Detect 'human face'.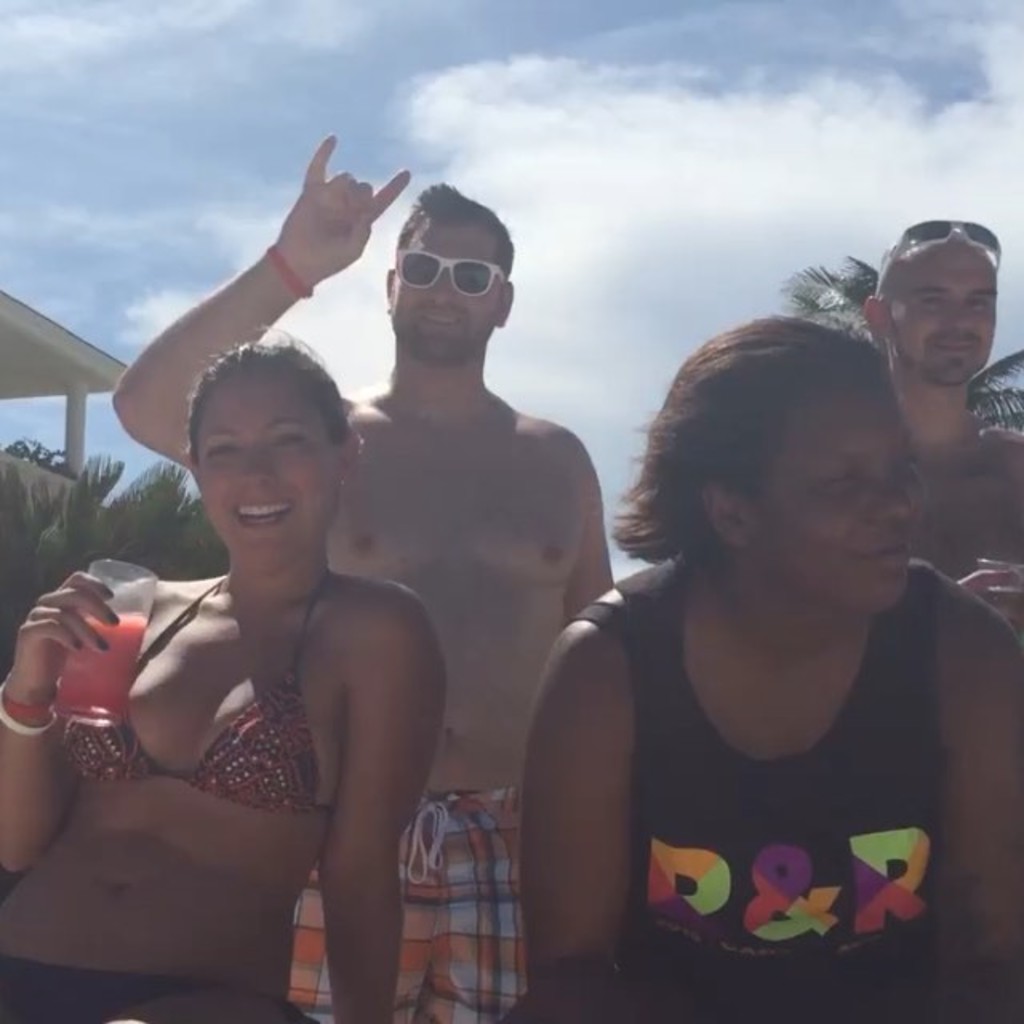
Detected at box=[190, 362, 334, 570].
